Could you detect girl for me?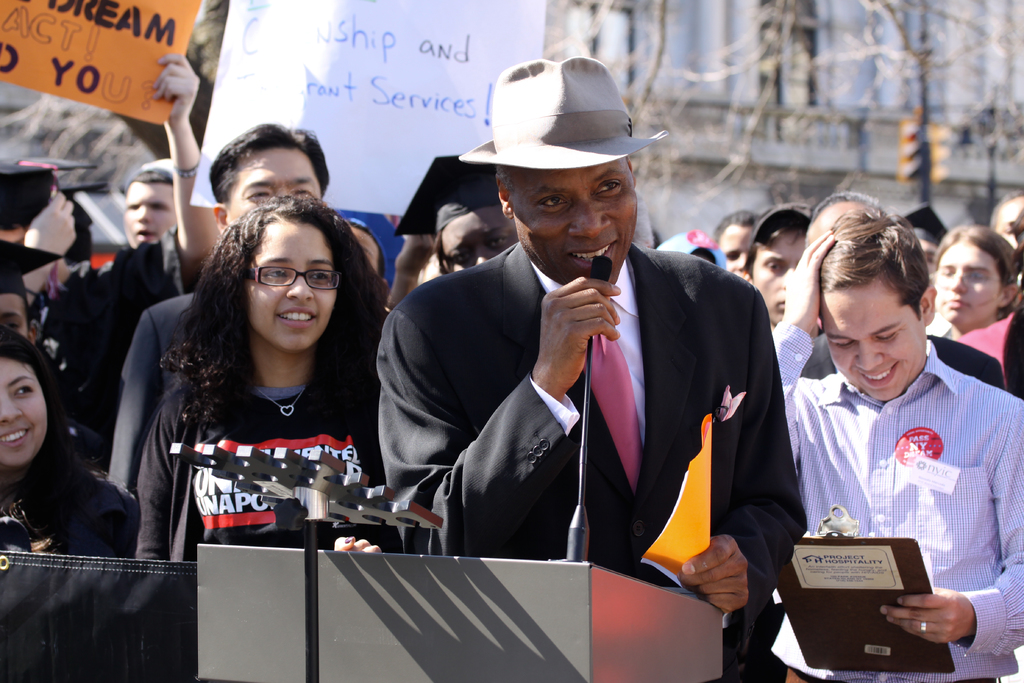
Detection result: pyautogui.locateOnScreen(0, 325, 140, 552).
